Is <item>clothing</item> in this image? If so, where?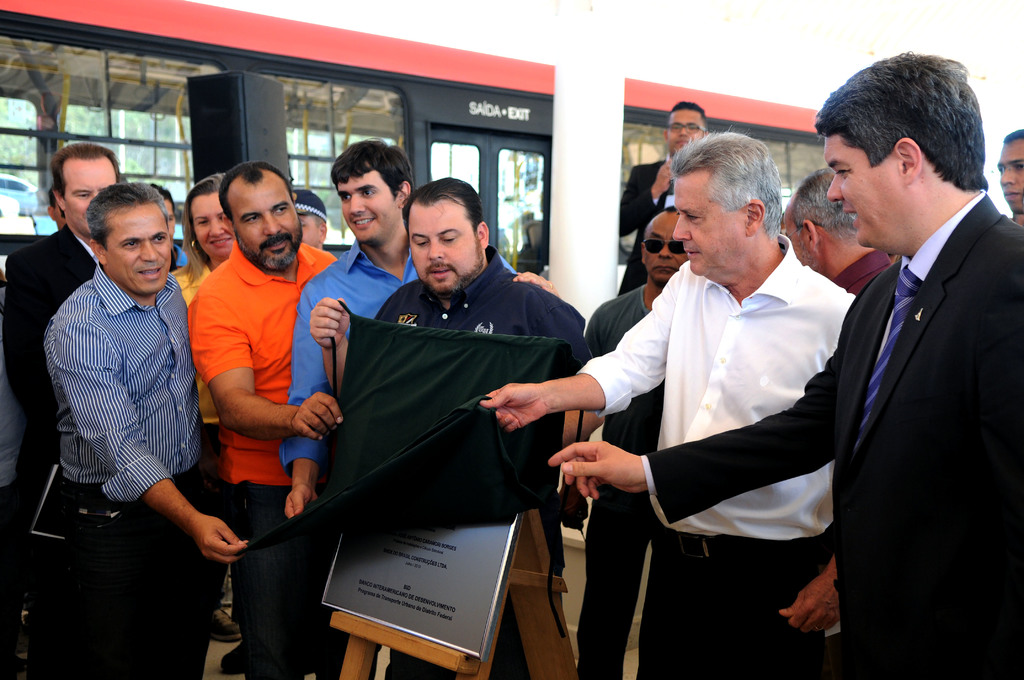
Yes, at [left=286, top=234, right=512, bottom=661].
